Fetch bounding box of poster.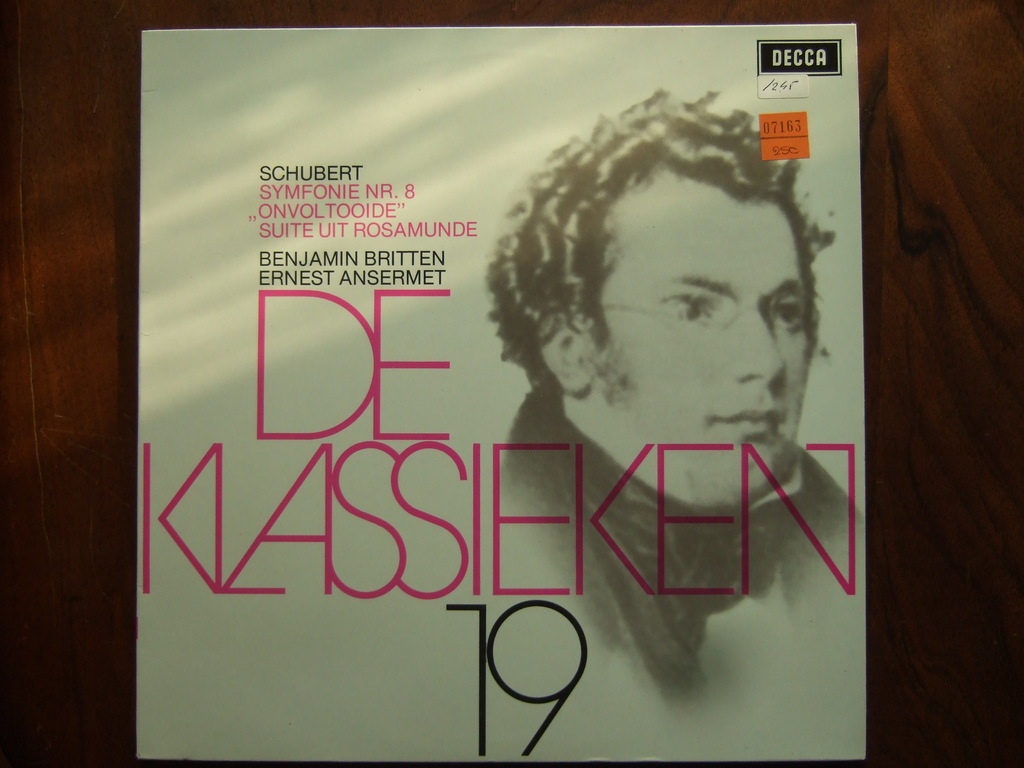
Bbox: detection(136, 24, 868, 767).
